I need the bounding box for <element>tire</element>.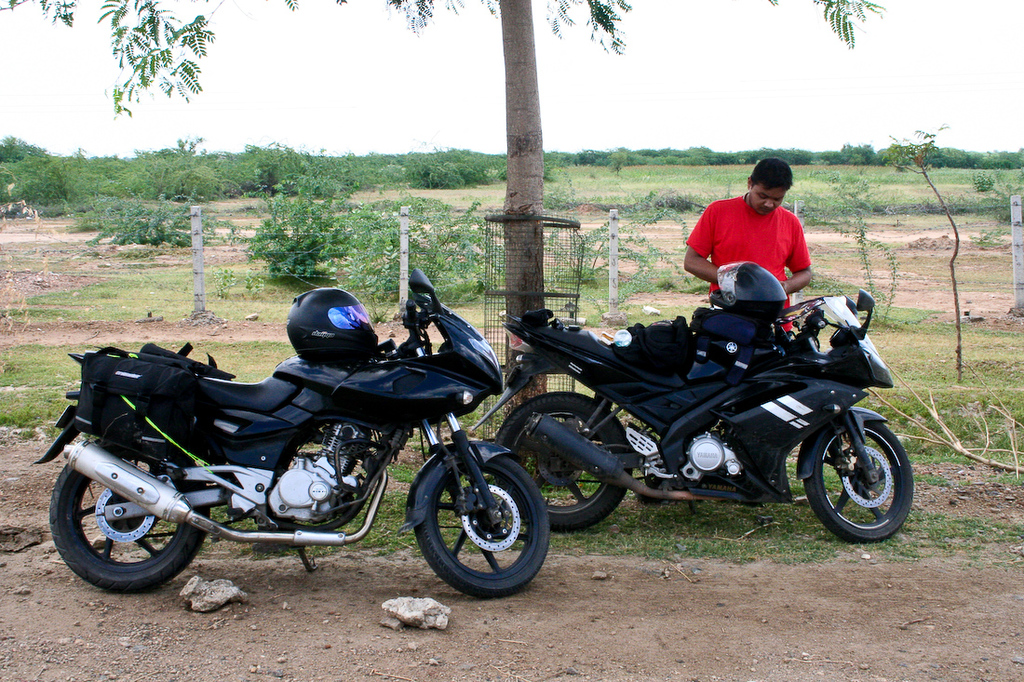
Here it is: BBox(806, 420, 913, 540).
